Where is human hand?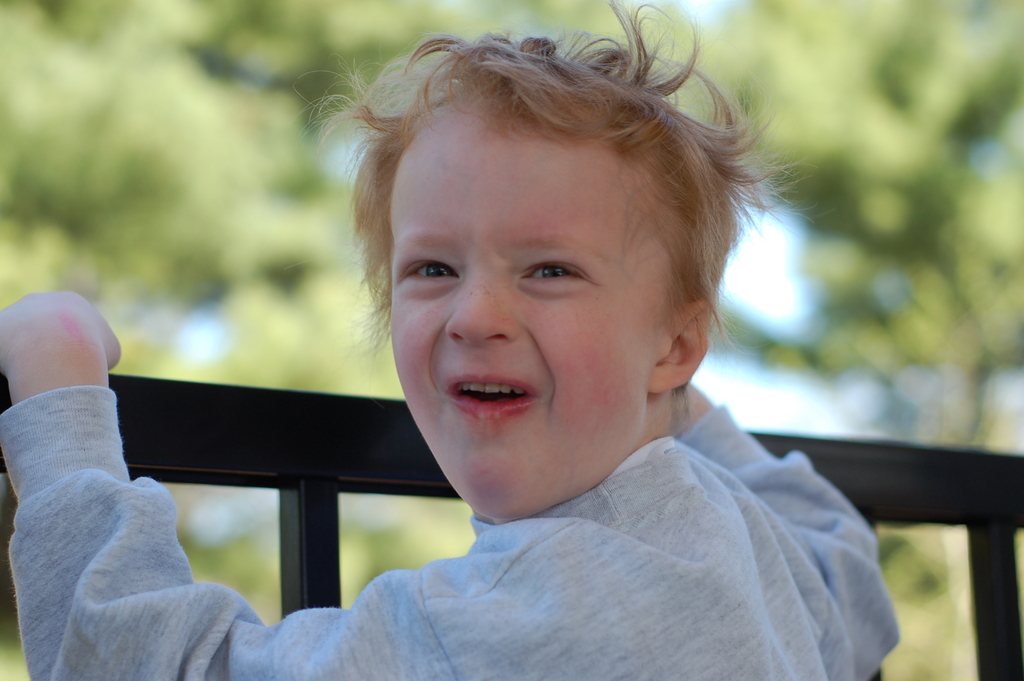
[left=0, top=274, right=127, bottom=431].
